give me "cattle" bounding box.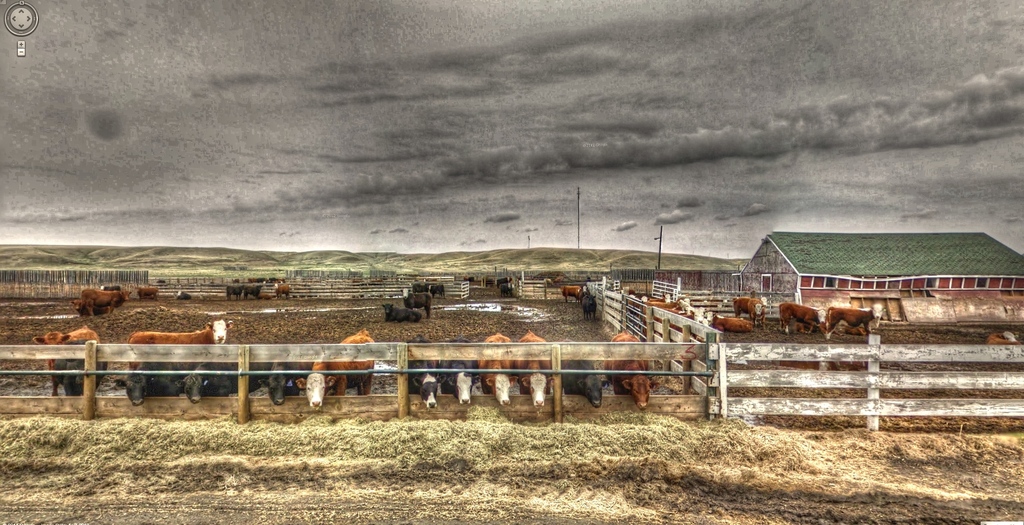
<bbox>34, 325, 100, 396</bbox>.
